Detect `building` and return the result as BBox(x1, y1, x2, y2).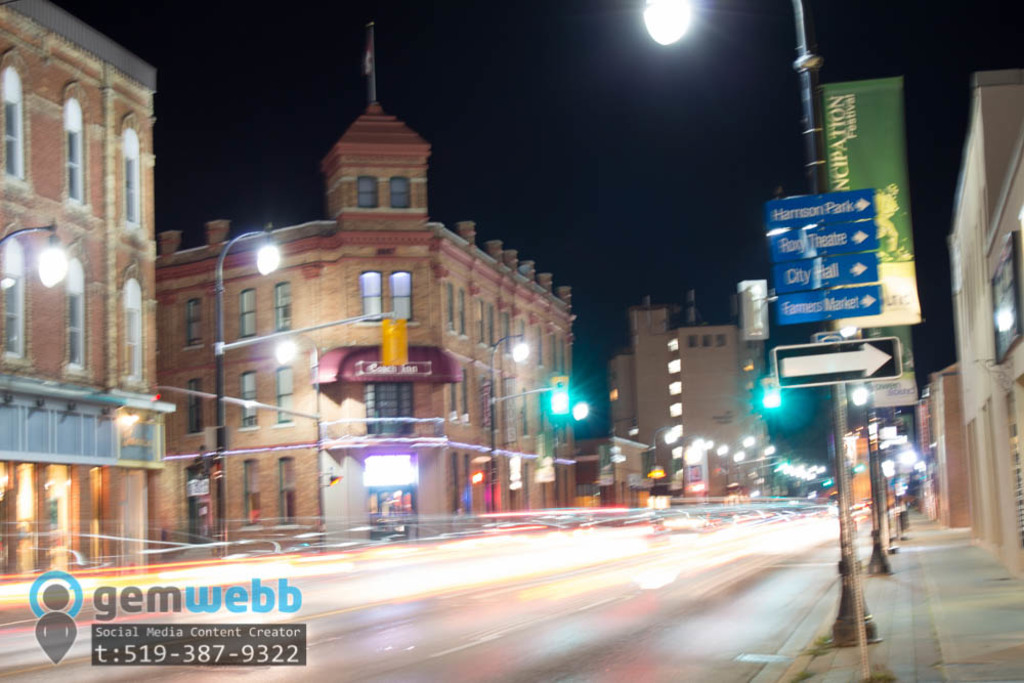
BBox(164, 25, 577, 531).
